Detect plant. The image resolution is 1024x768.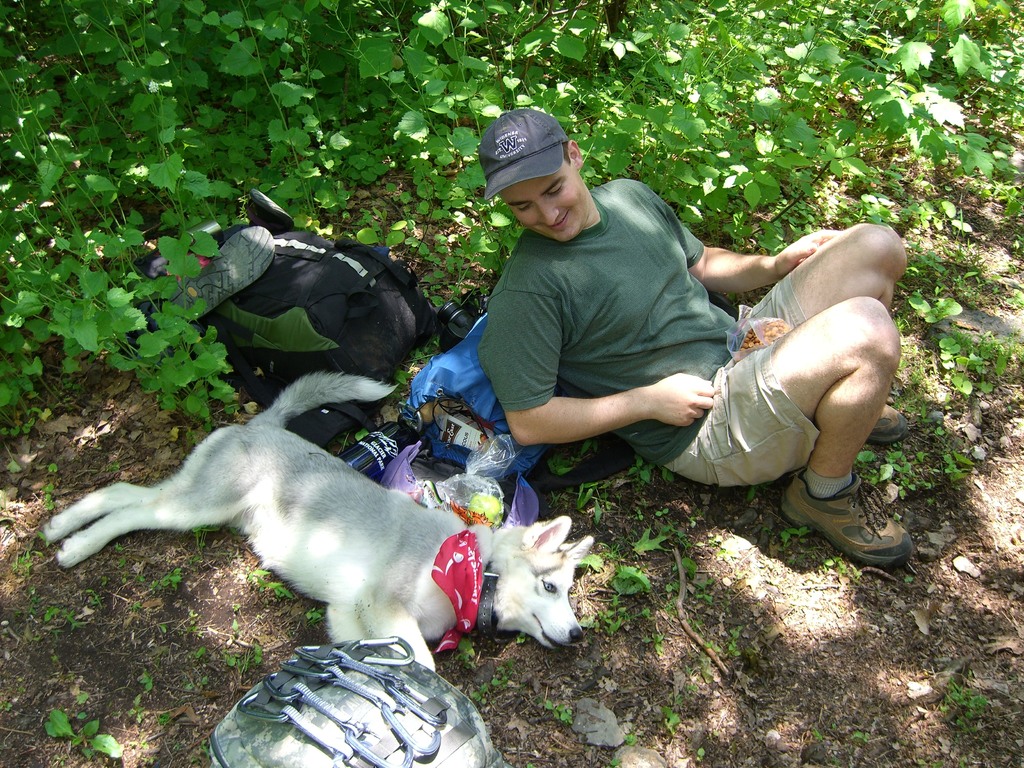
x1=182 y1=428 x2=198 y2=447.
